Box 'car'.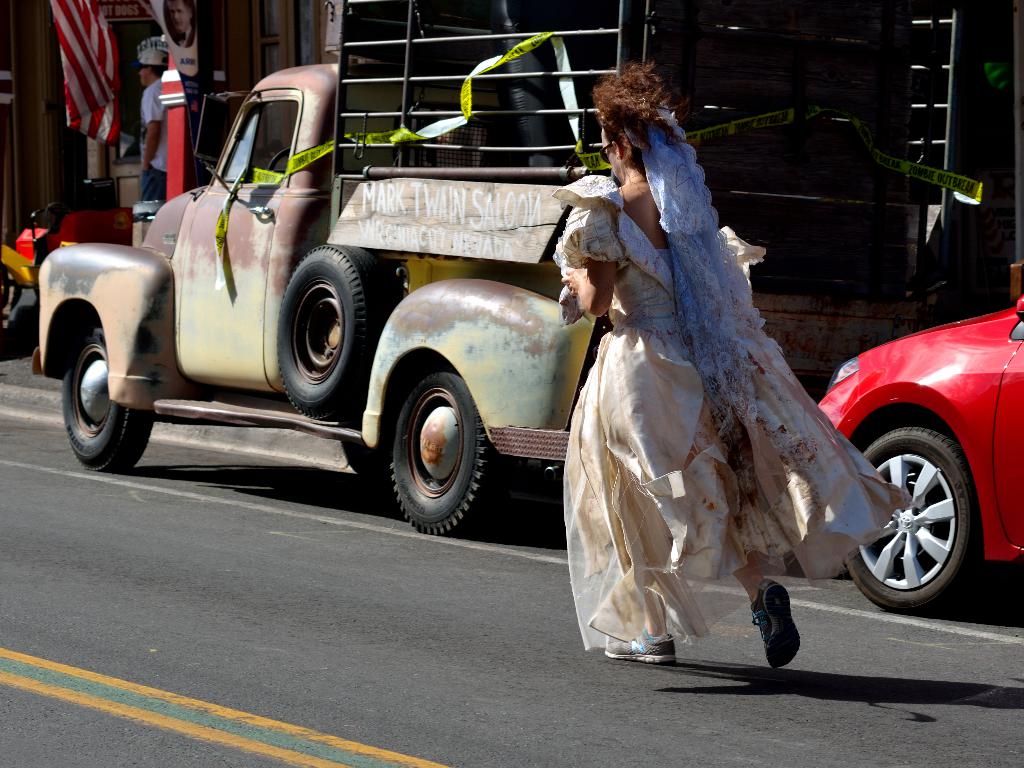
807,277,1023,621.
